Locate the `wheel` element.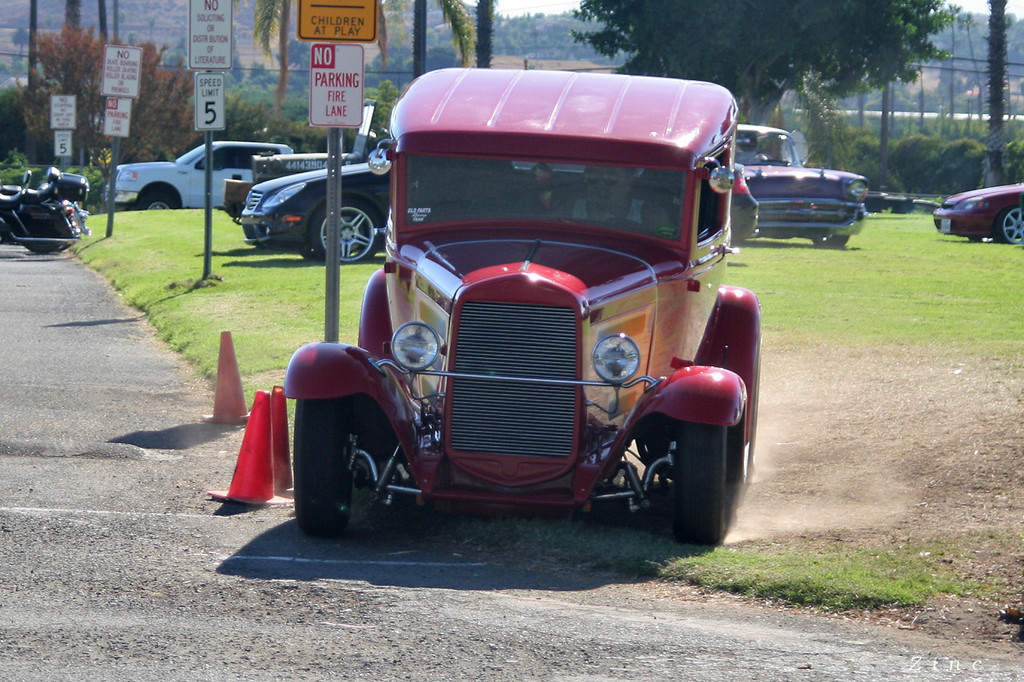
Element bbox: [22, 237, 59, 256].
